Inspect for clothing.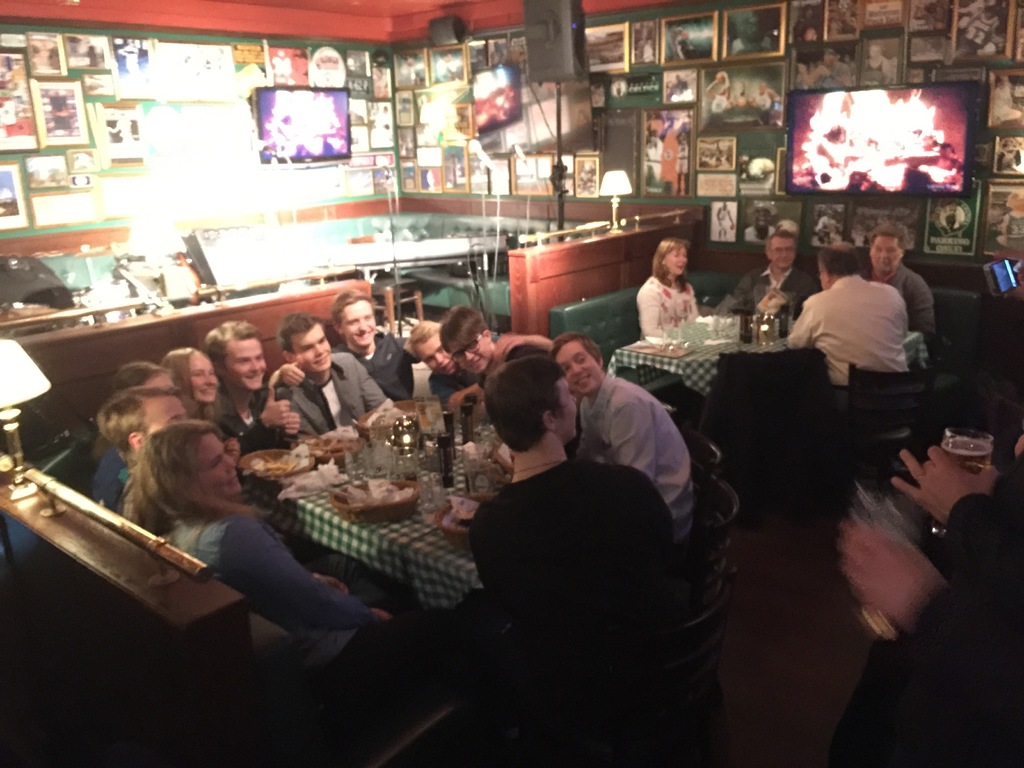
Inspection: detection(634, 270, 703, 336).
